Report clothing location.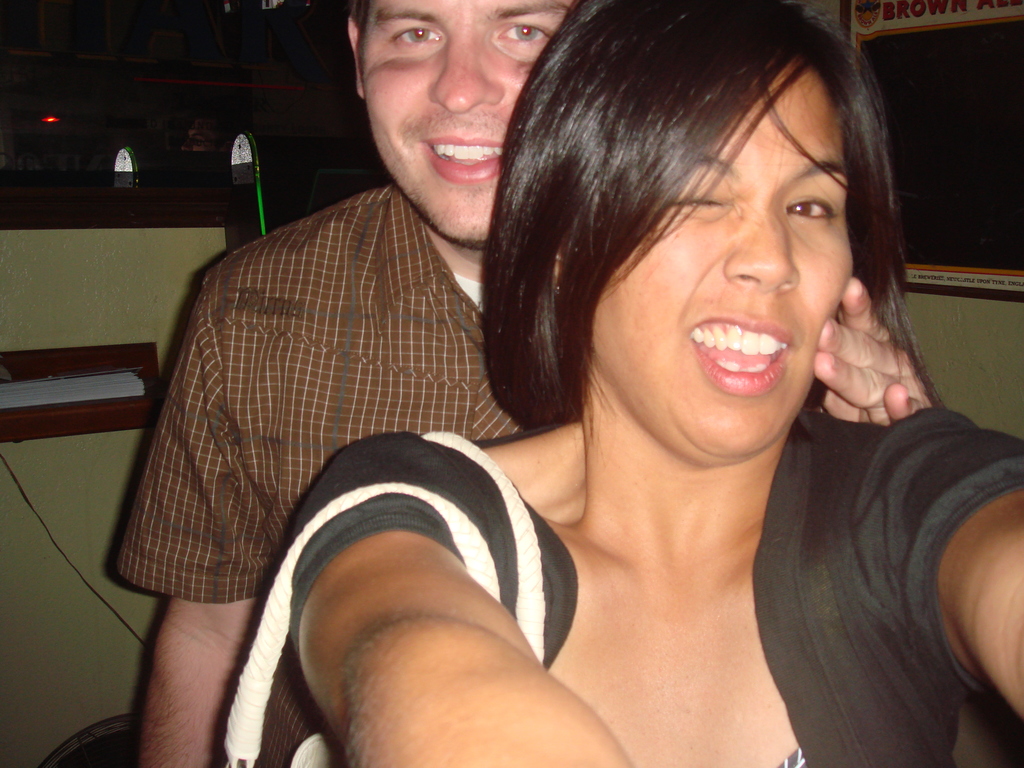
Report: <bbox>111, 173, 832, 767</bbox>.
